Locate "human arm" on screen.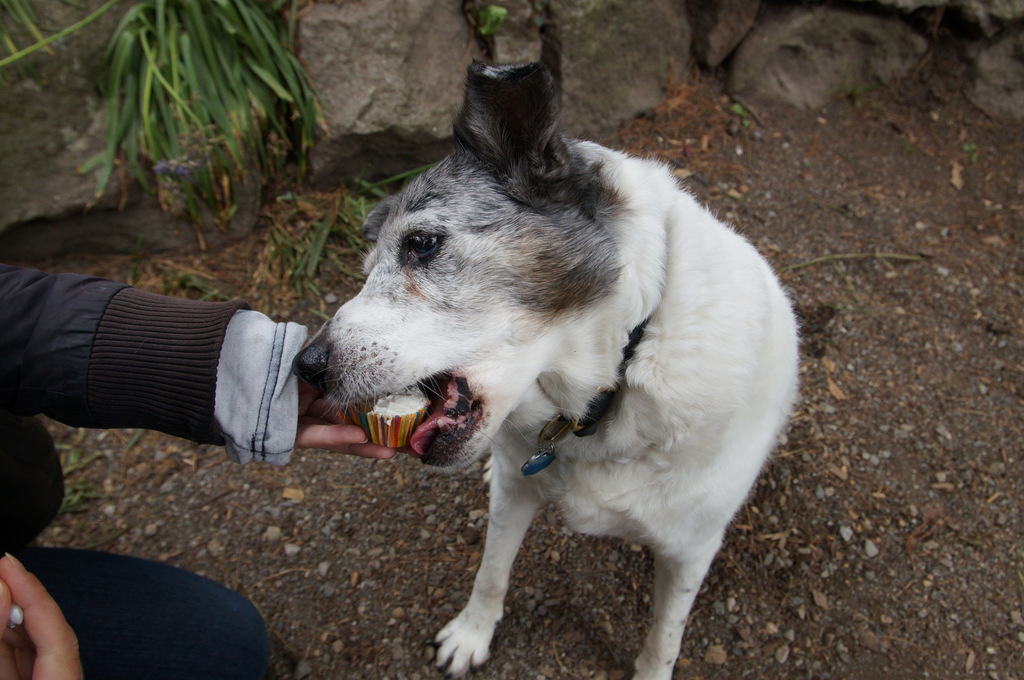
On screen at crop(0, 551, 83, 679).
